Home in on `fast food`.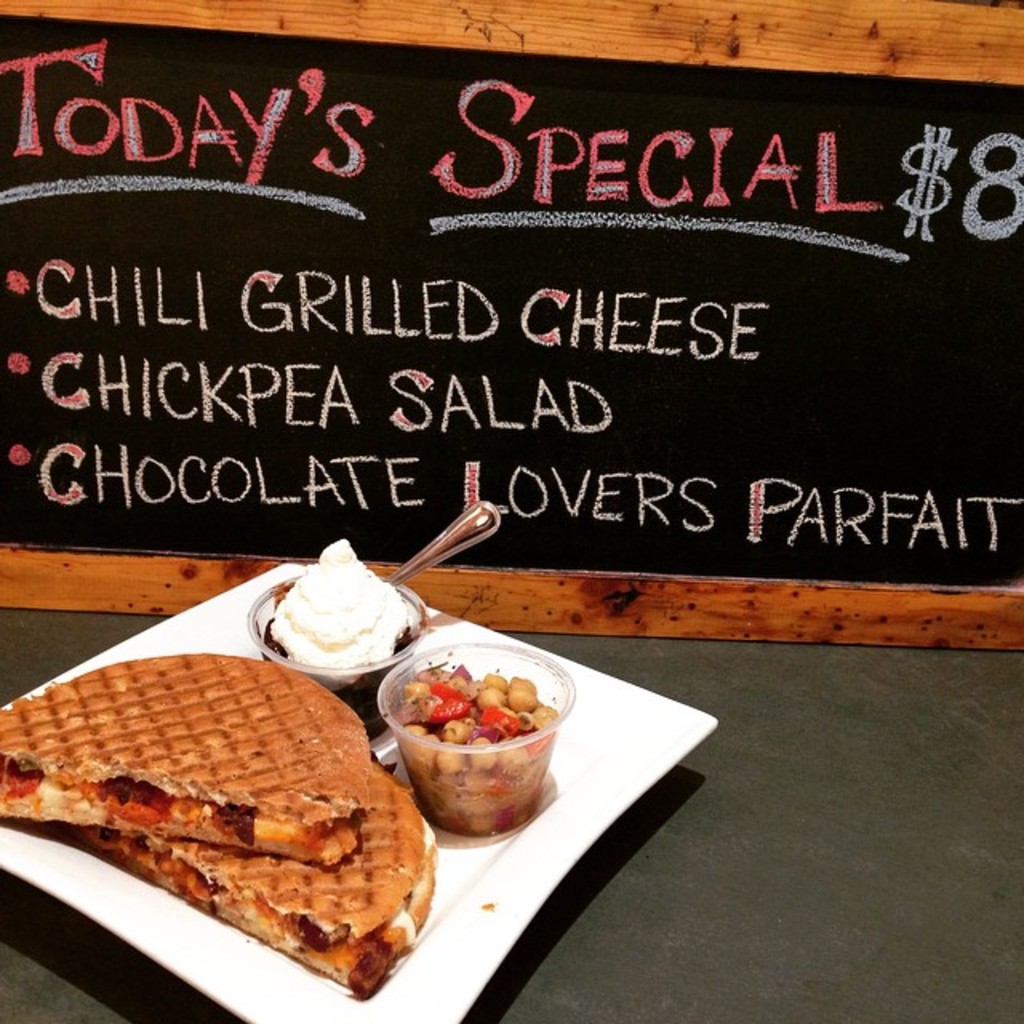
Homed in at {"left": 0, "top": 651, "right": 438, "bottom": 987}.
